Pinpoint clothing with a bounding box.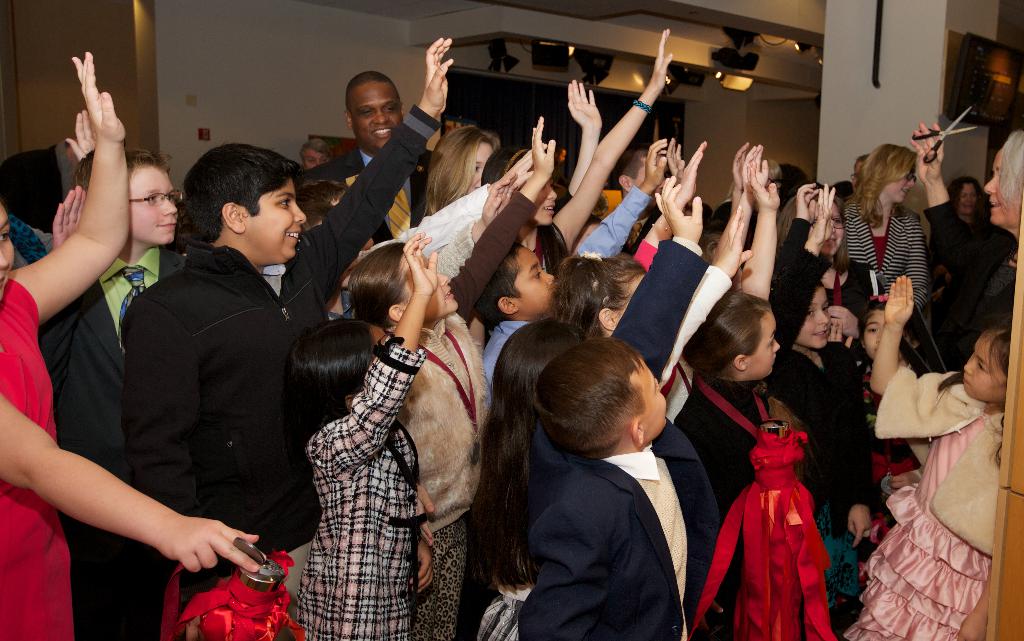
{"x1": 840, "y1": 198, "x2": 932, "y2": 286}.
